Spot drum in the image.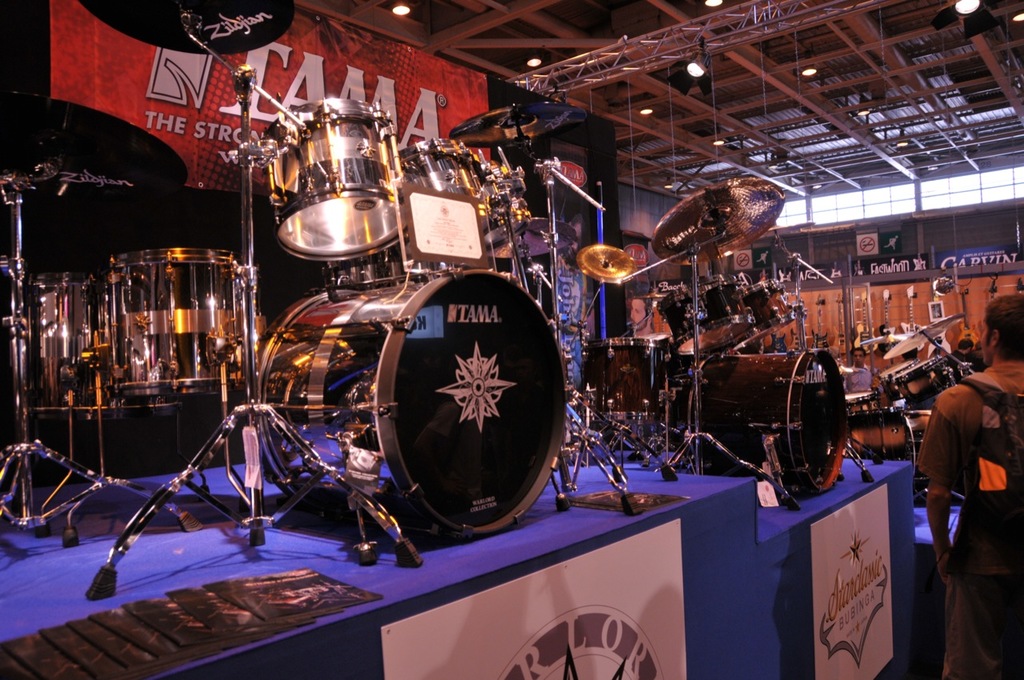
drum found at bbox=[659, 276, 760, 354].
